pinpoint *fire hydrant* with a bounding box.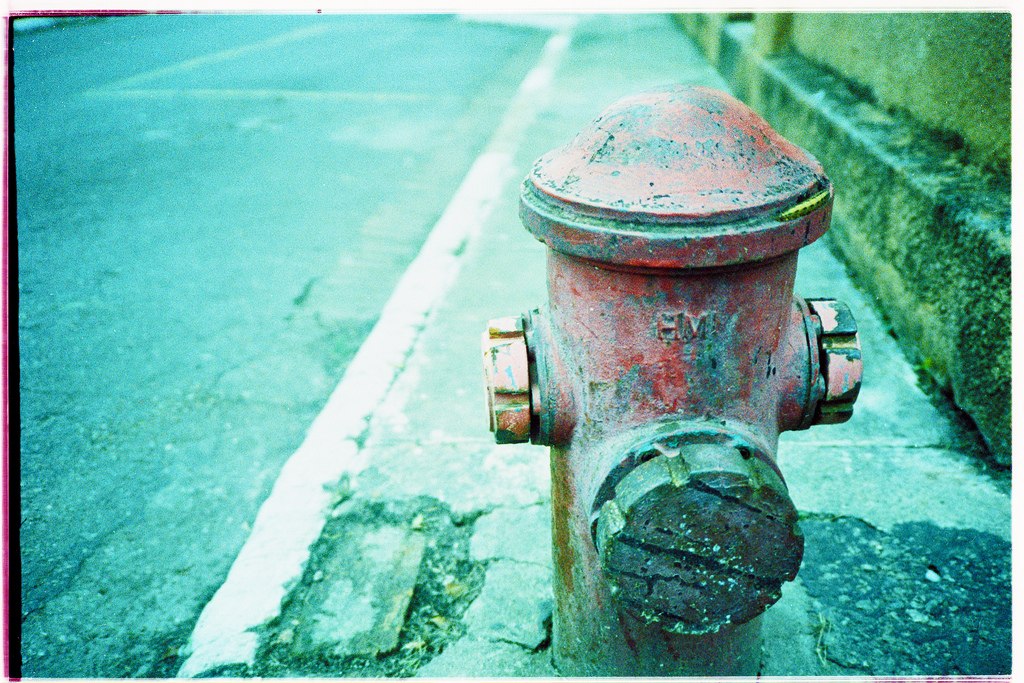
box=[483, 84, 863, 674].
